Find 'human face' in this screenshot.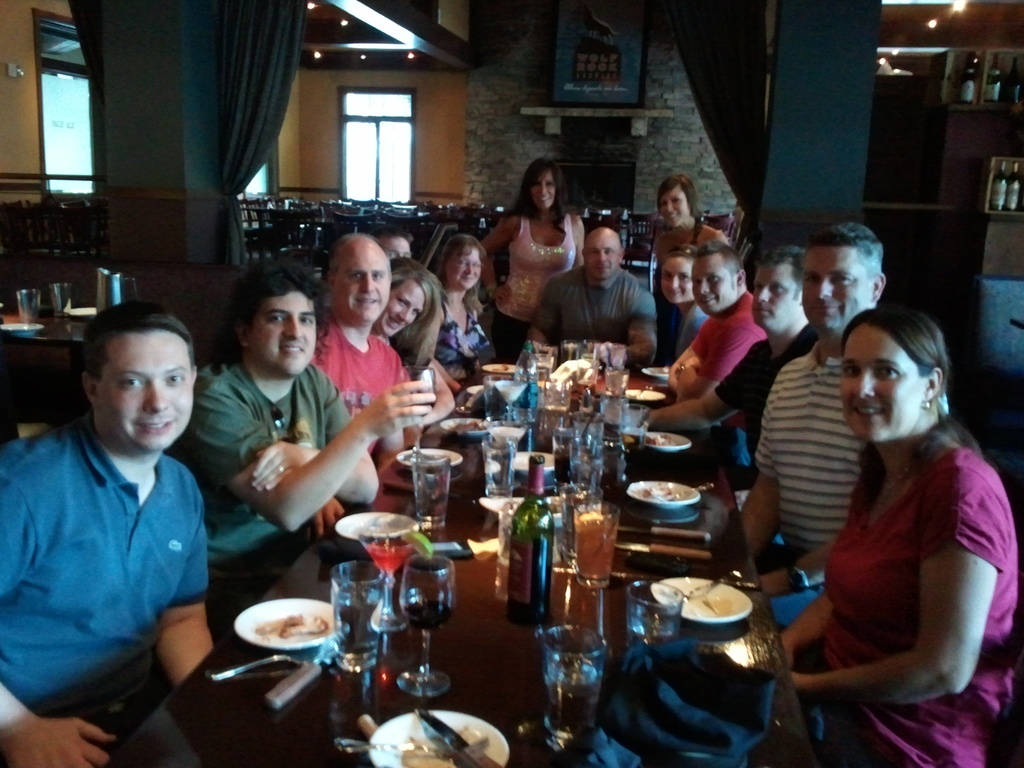
The bounding box for 'human face' is <box>383,284,422,332</box>.
